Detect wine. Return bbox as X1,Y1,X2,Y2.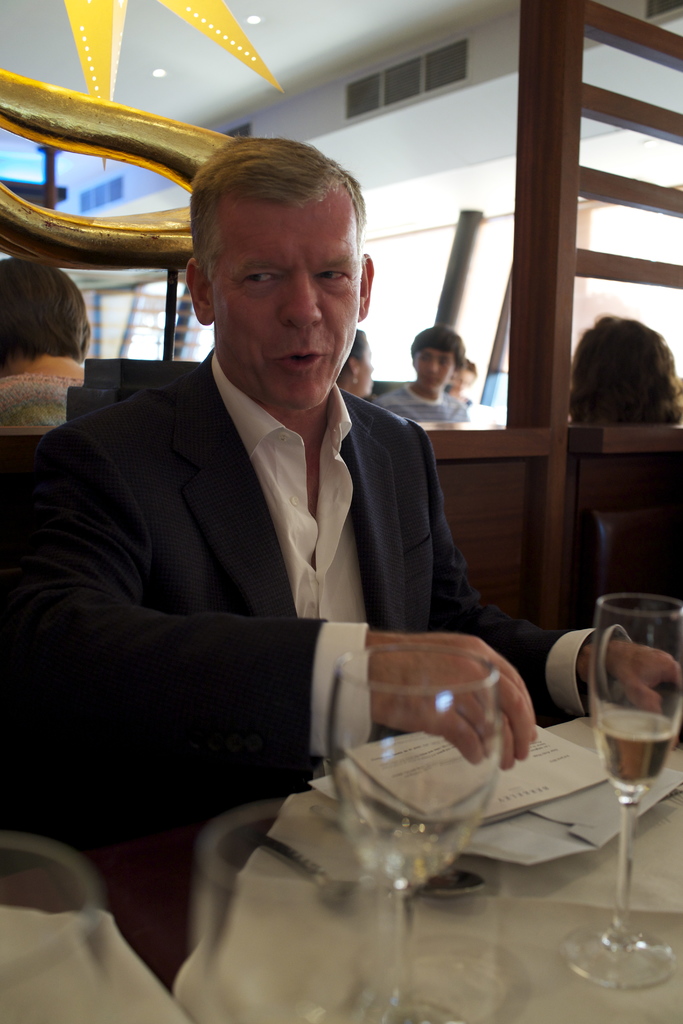
589,704,673,807.
